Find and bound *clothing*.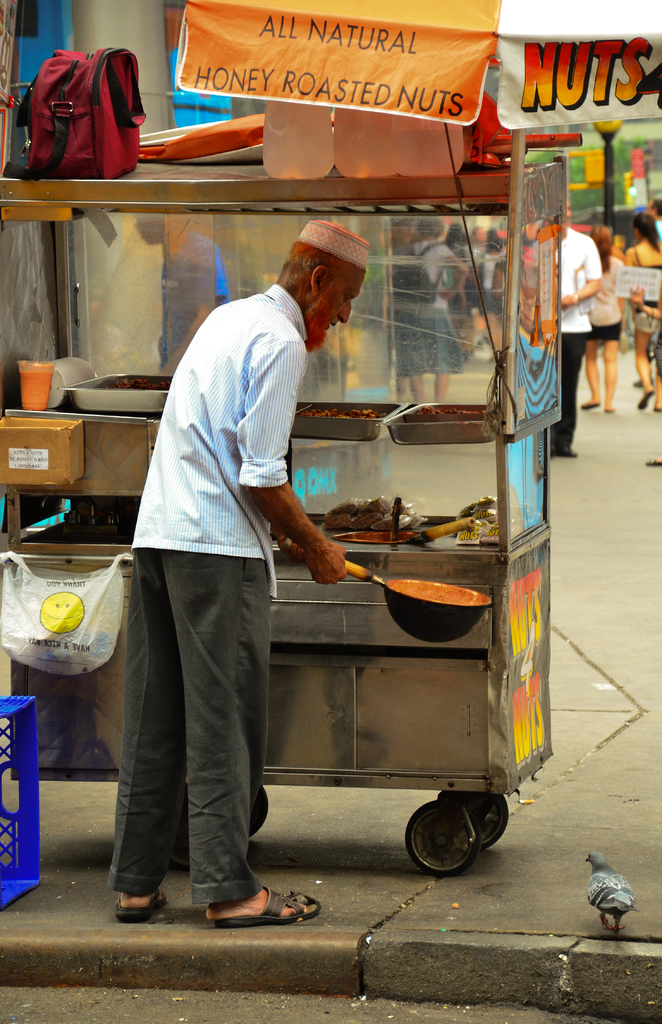
Bound: <region>398, 243, 463, 378</region>.
